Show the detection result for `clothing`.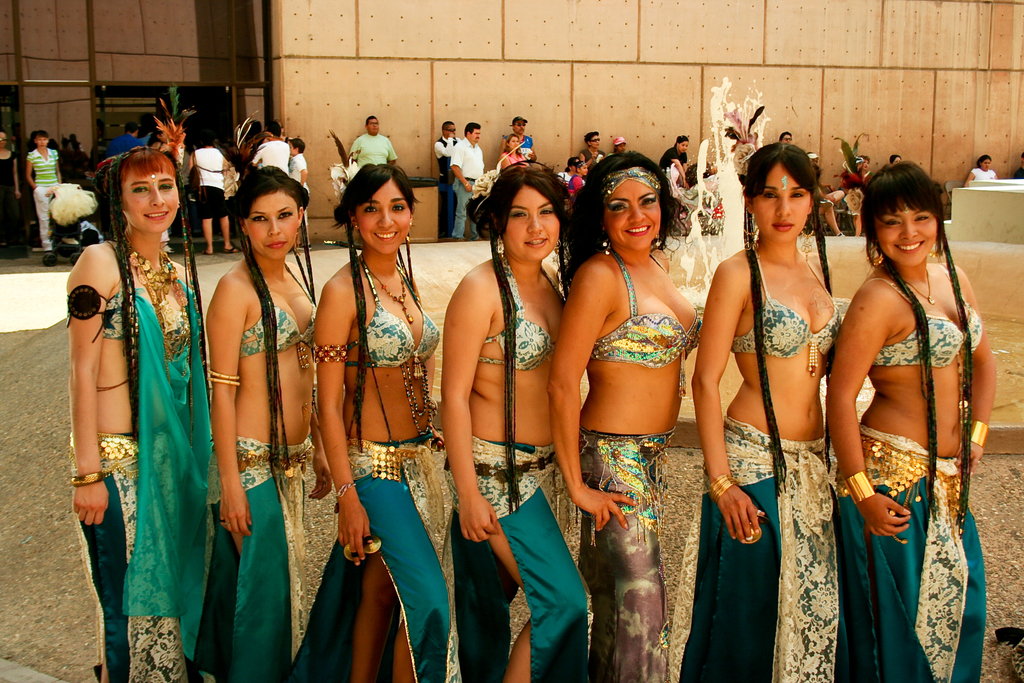
rect(568, 242, 702, 682).
